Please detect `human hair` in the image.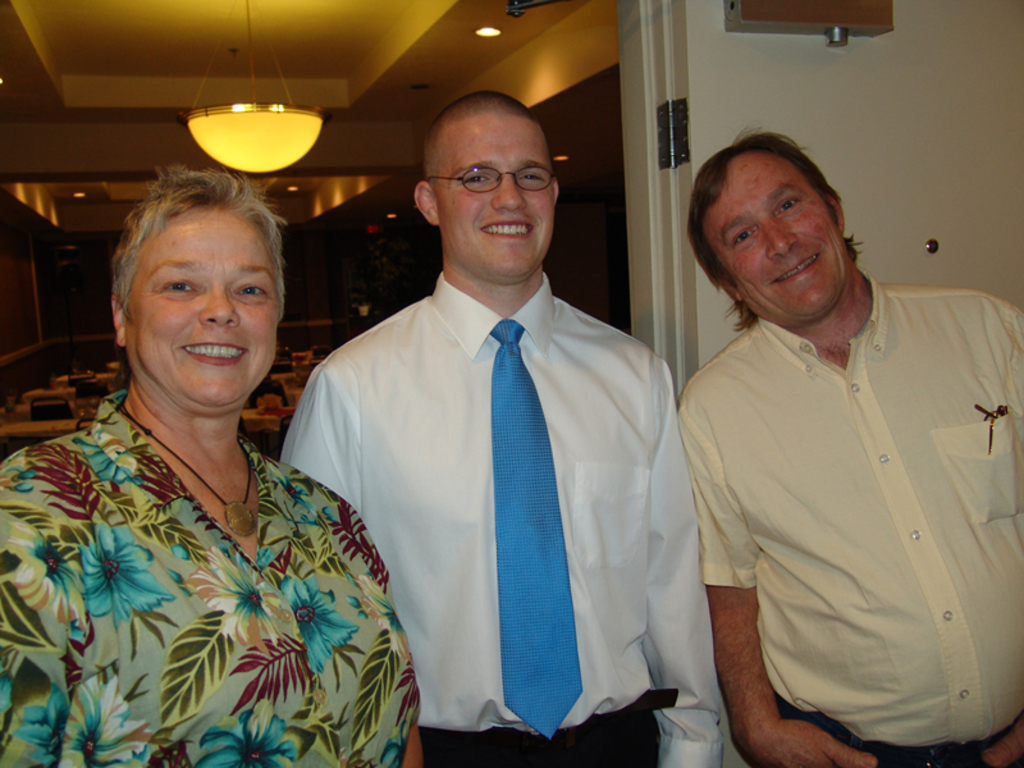
(x1=424, y1=90, x2=556, y2=188).
